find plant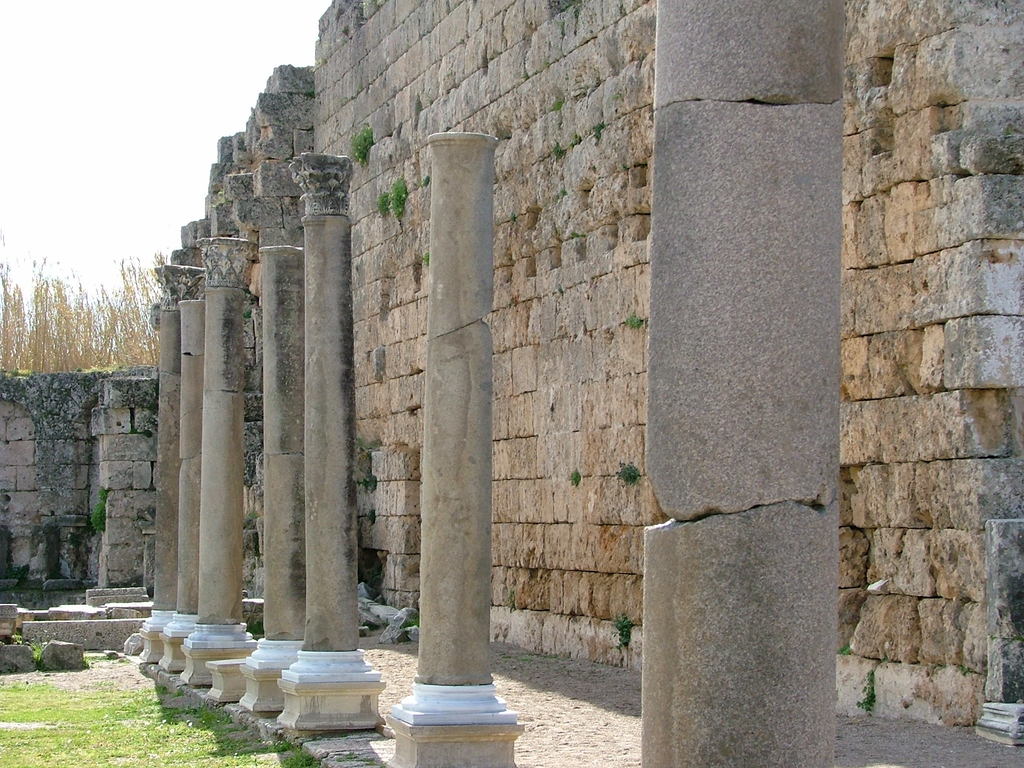
(x1=550, y1=139, x2=567, y2=164)
